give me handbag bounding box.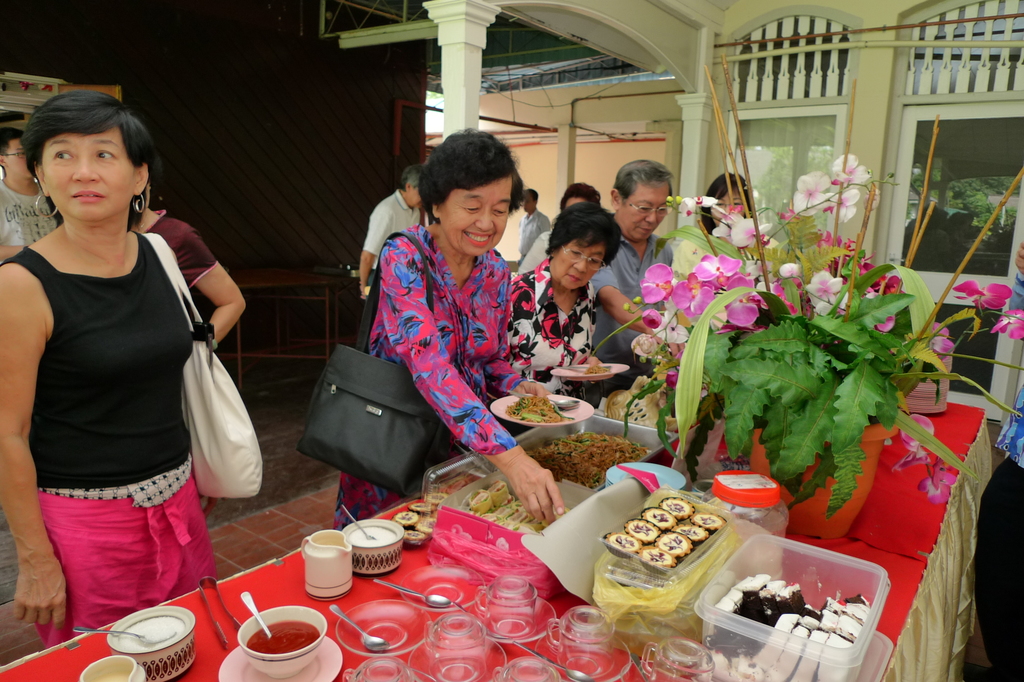
select_region(143, 231, 263, 500).
